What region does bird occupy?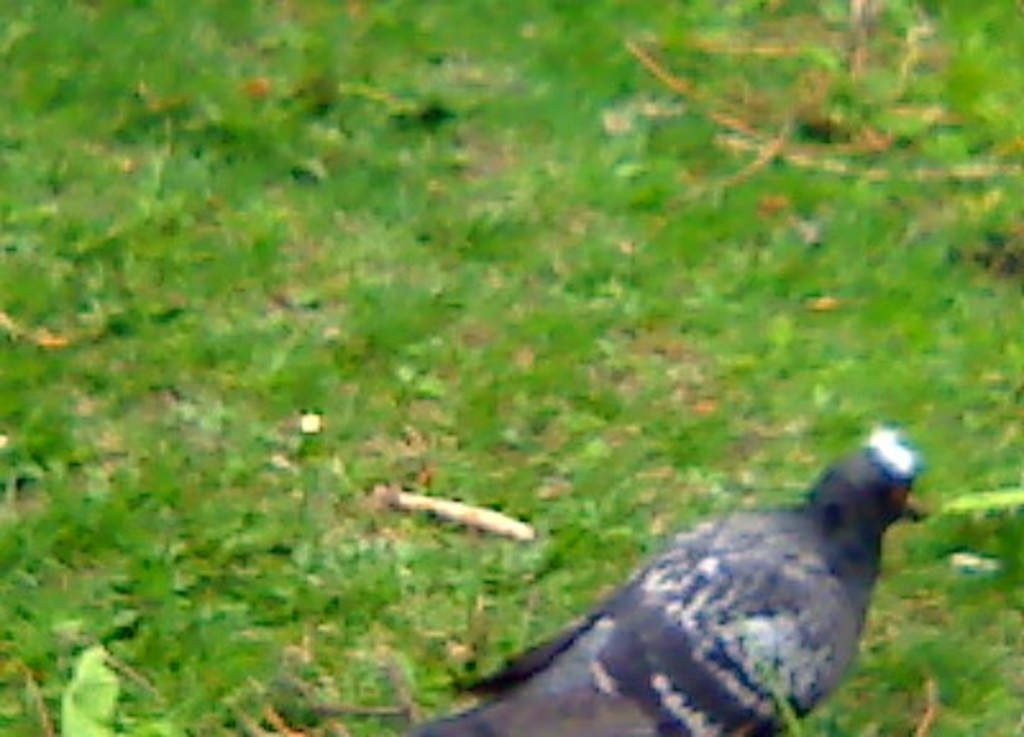
bbox(430, 420, 947, 727).
